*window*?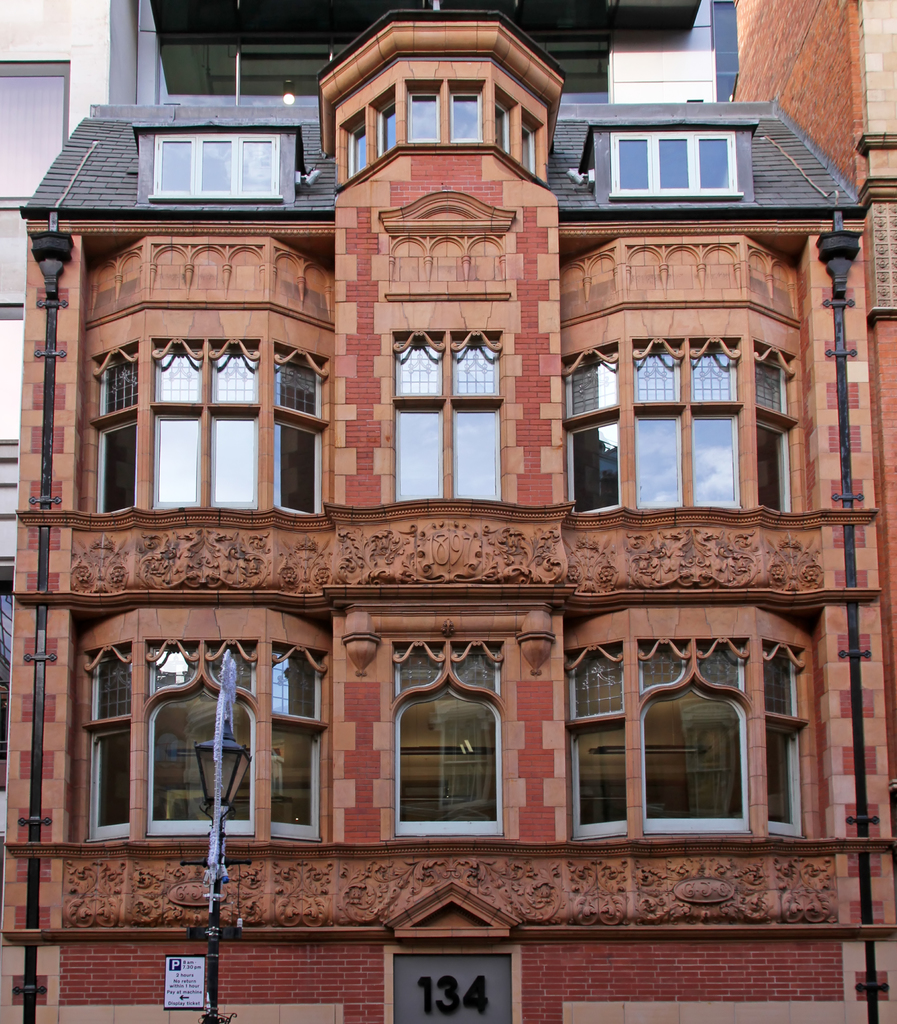
x1=454 y1=92 x2=481 y2=142
